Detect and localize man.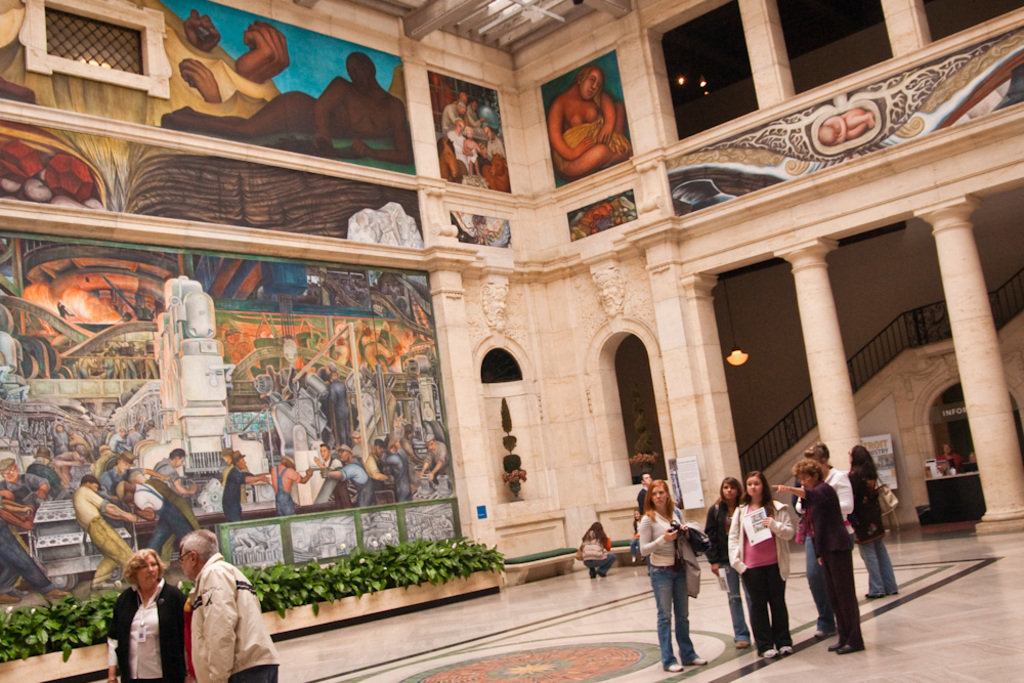
Localized at 223,450,267,516.
